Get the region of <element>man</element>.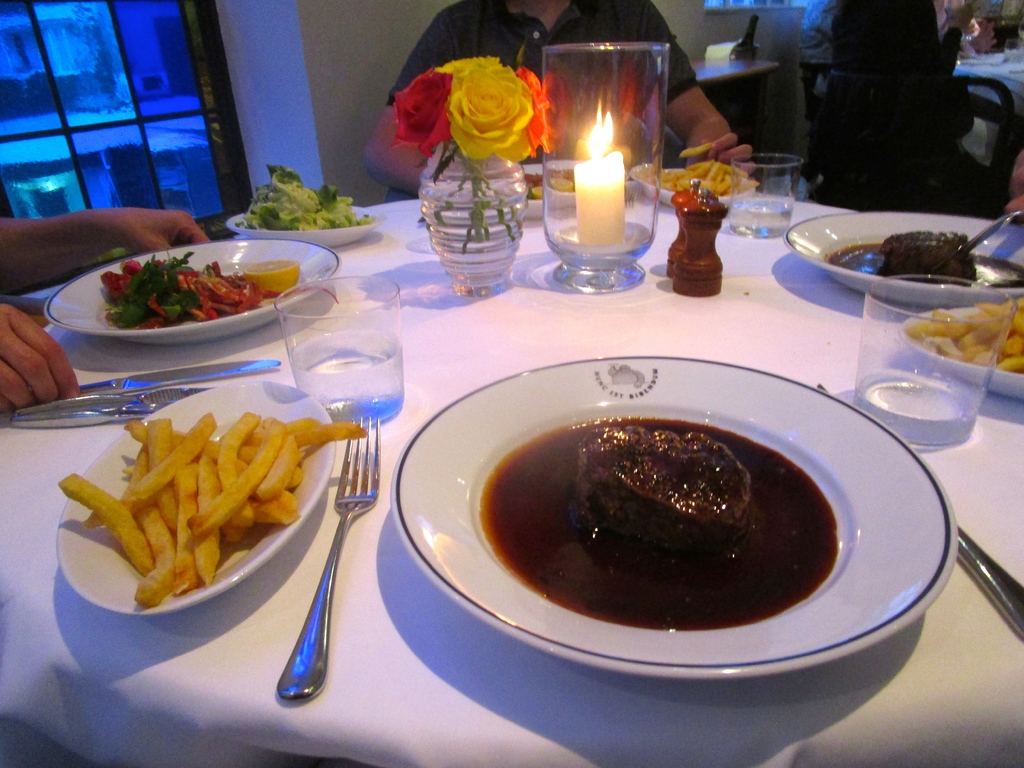
x1=808 y1=0 x2=1001 y2=218.
